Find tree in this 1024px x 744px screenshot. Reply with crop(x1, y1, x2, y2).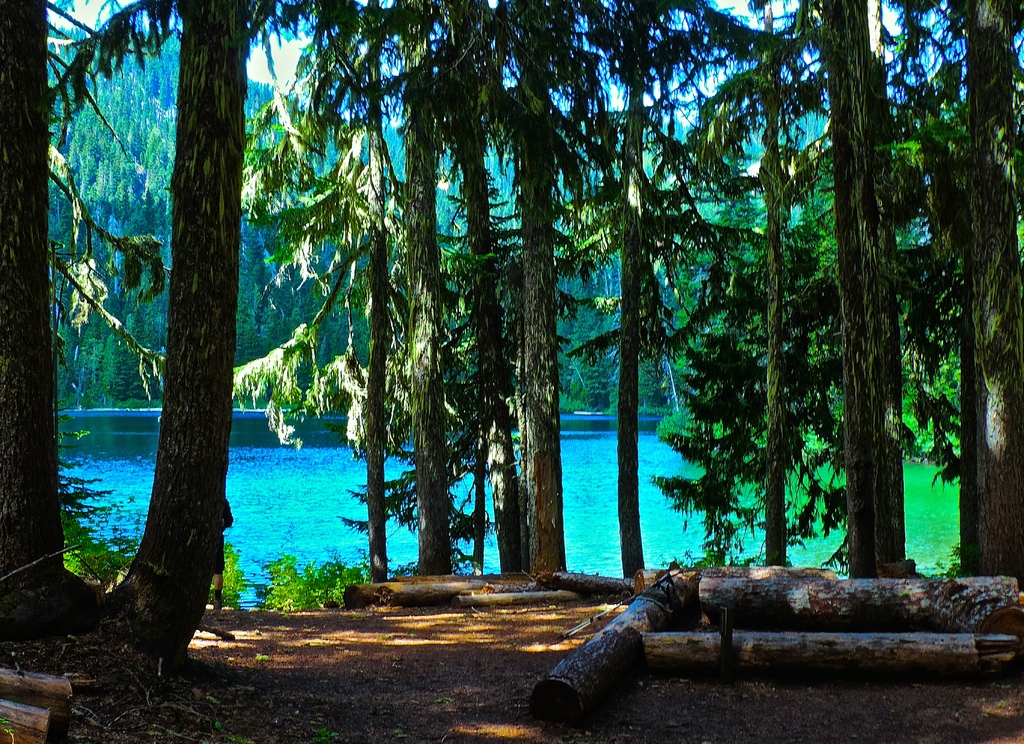
crop(605, 0, 675, 582).
